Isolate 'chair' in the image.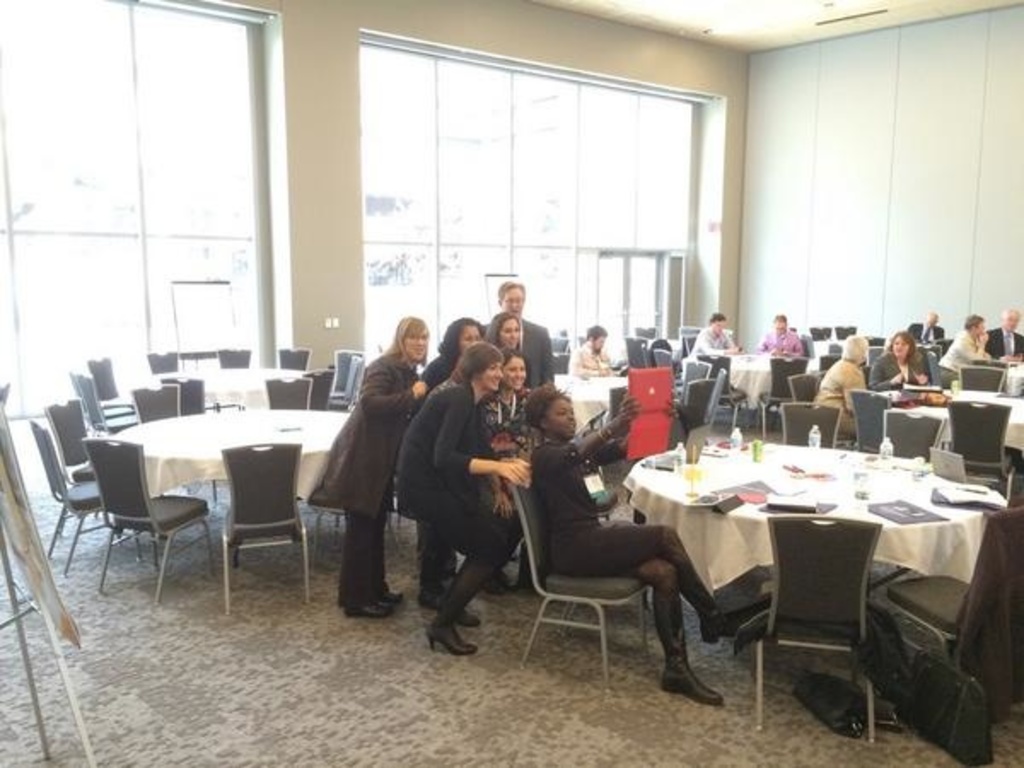
Isolated region: (782,367,817,401).
